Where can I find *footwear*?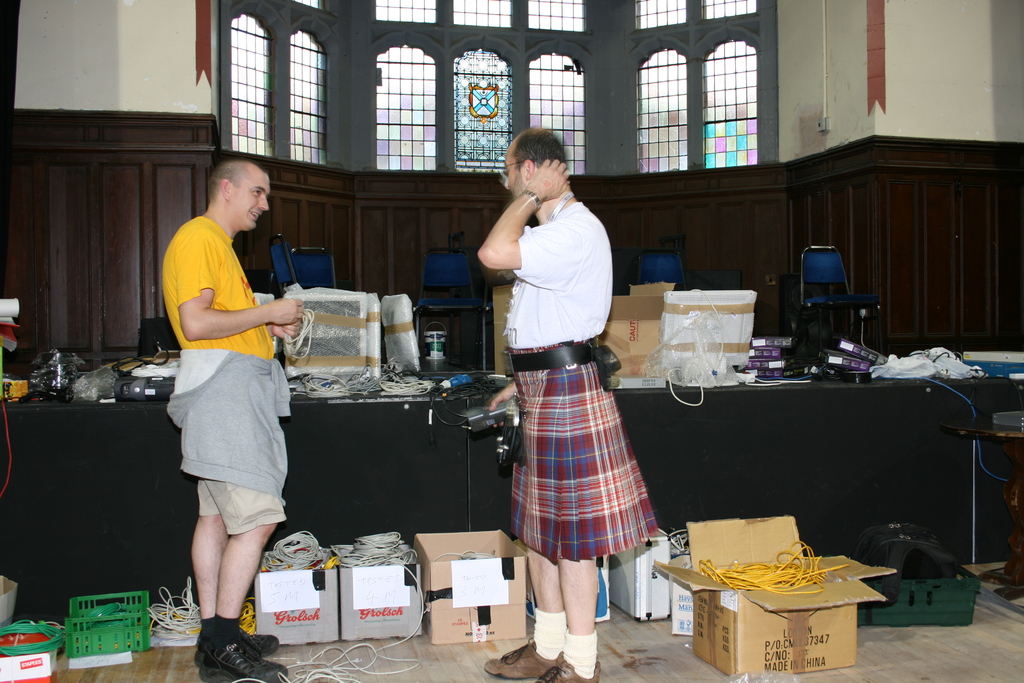
You can find it at bbox(486, 637, 560, 682).
